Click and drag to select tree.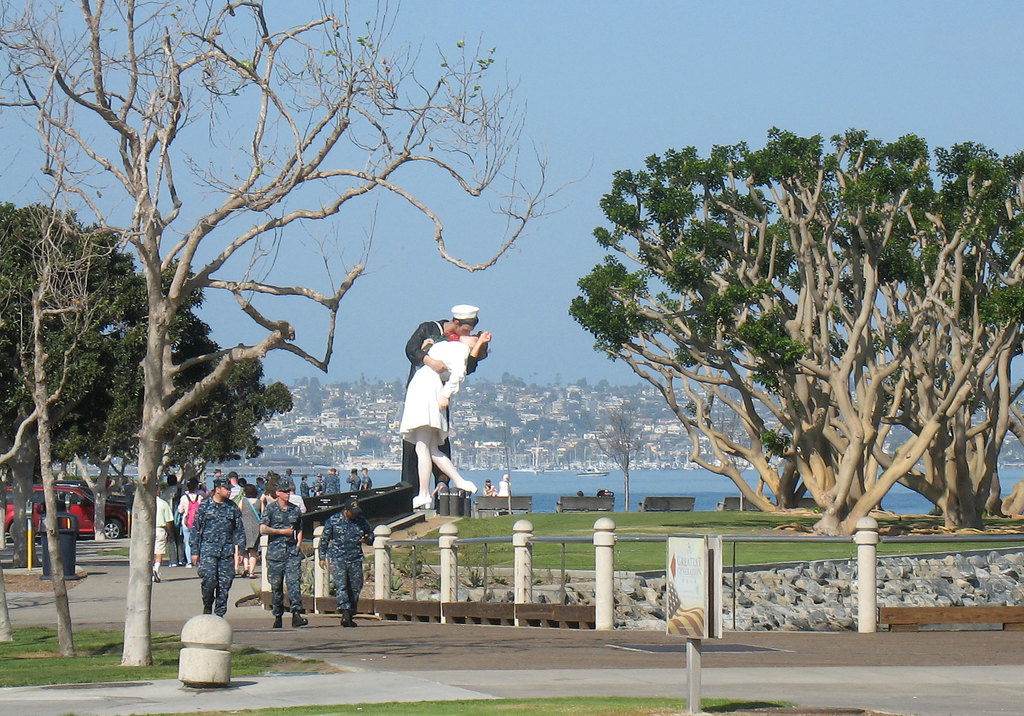
Selection: region(565, 123, 1023, 537).
